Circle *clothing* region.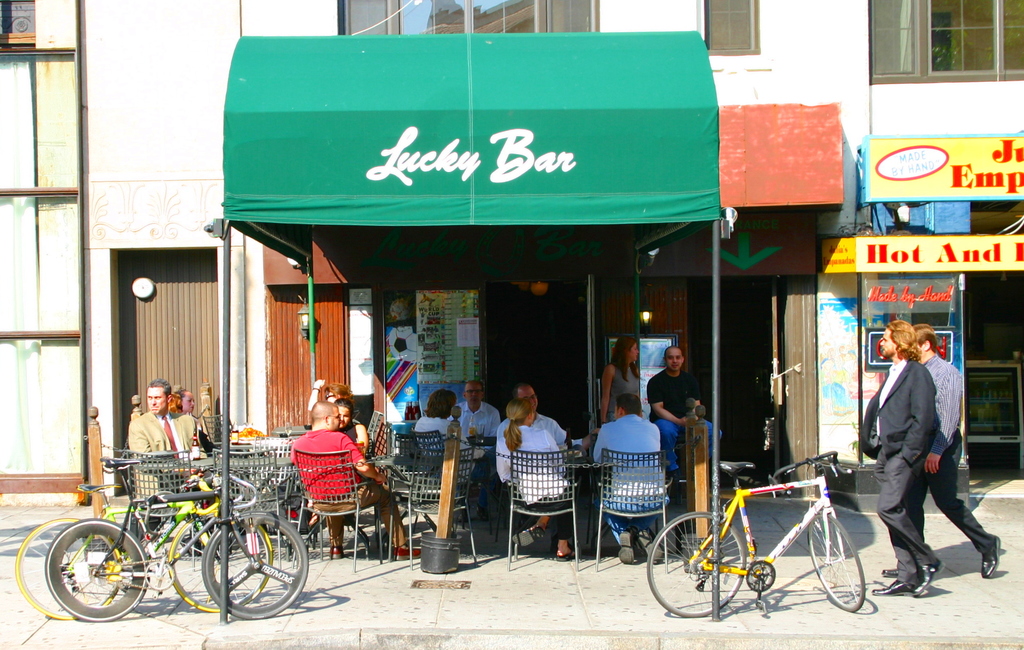
Region: [127,409,189,479].
